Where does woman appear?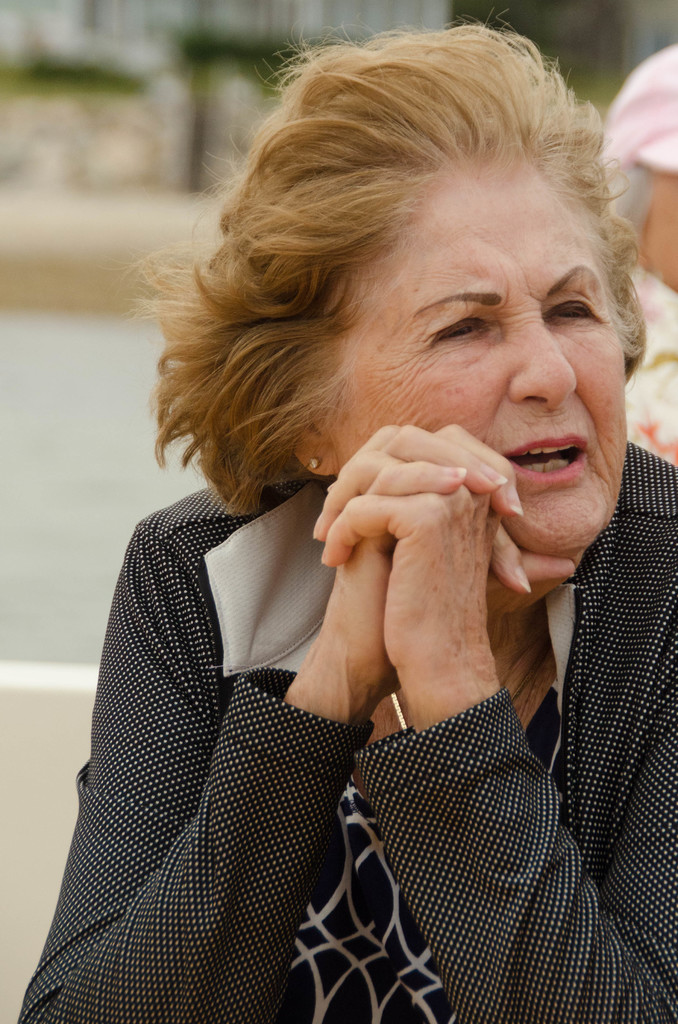
Appears at (left=0, top=54, right=670, bottom=998).
